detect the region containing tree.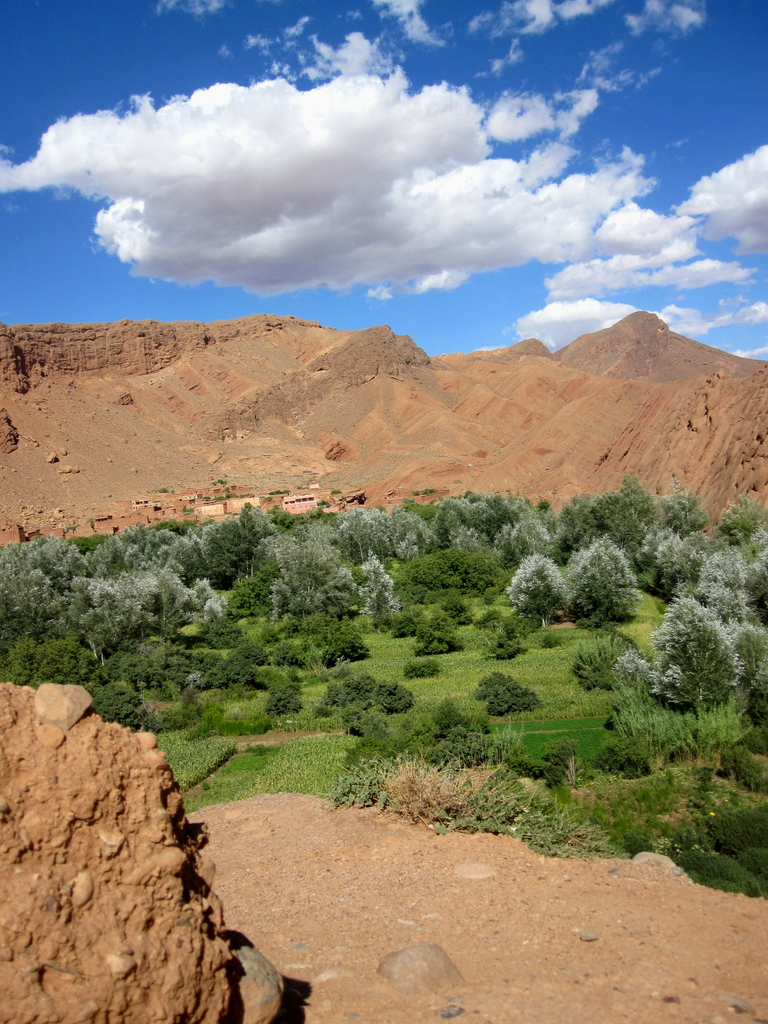
<box>655,473,709,548</box>.
